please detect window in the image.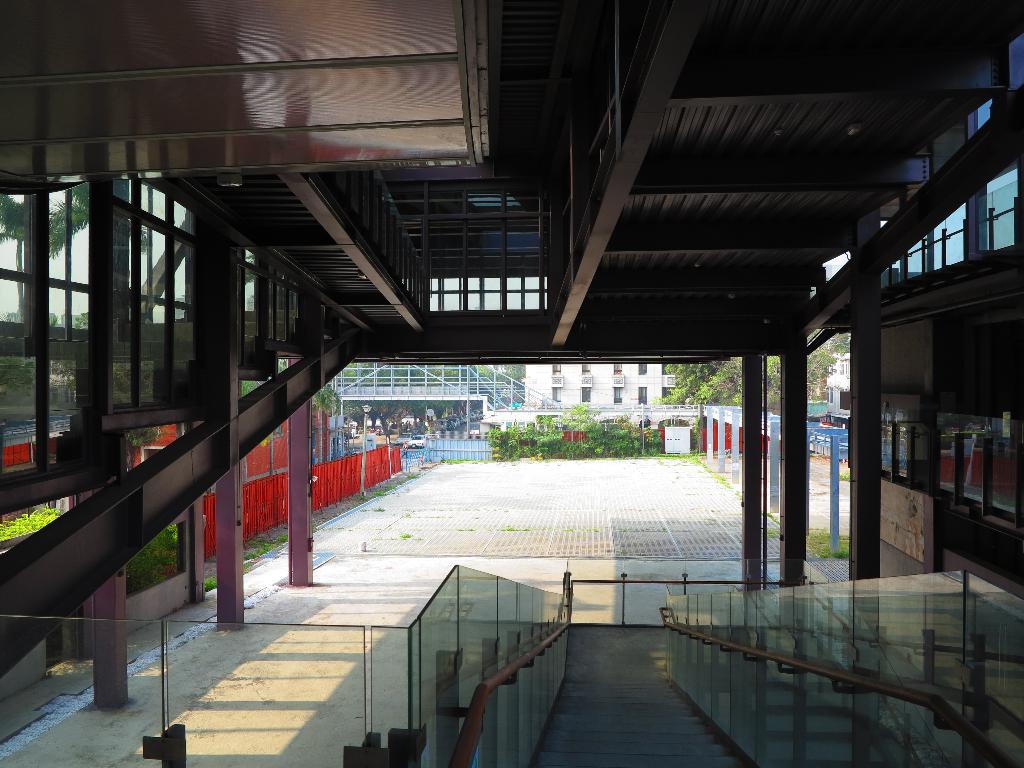
(551,363,563,379).
